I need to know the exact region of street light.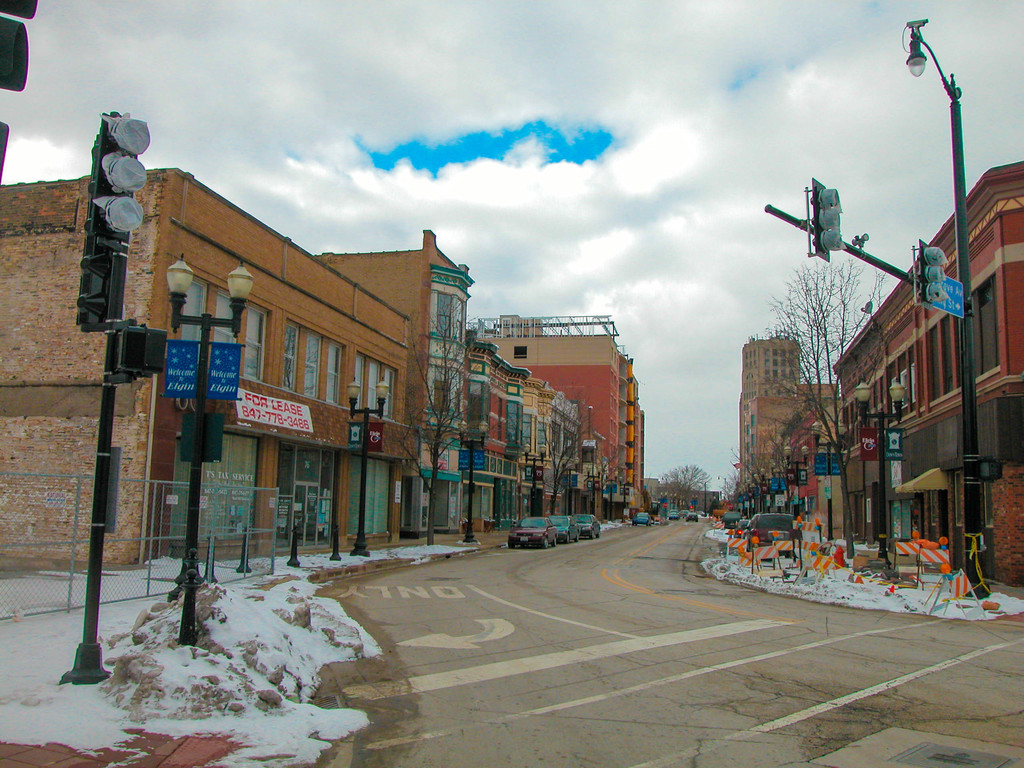
Region: rect(163, 257, 255, 648).
